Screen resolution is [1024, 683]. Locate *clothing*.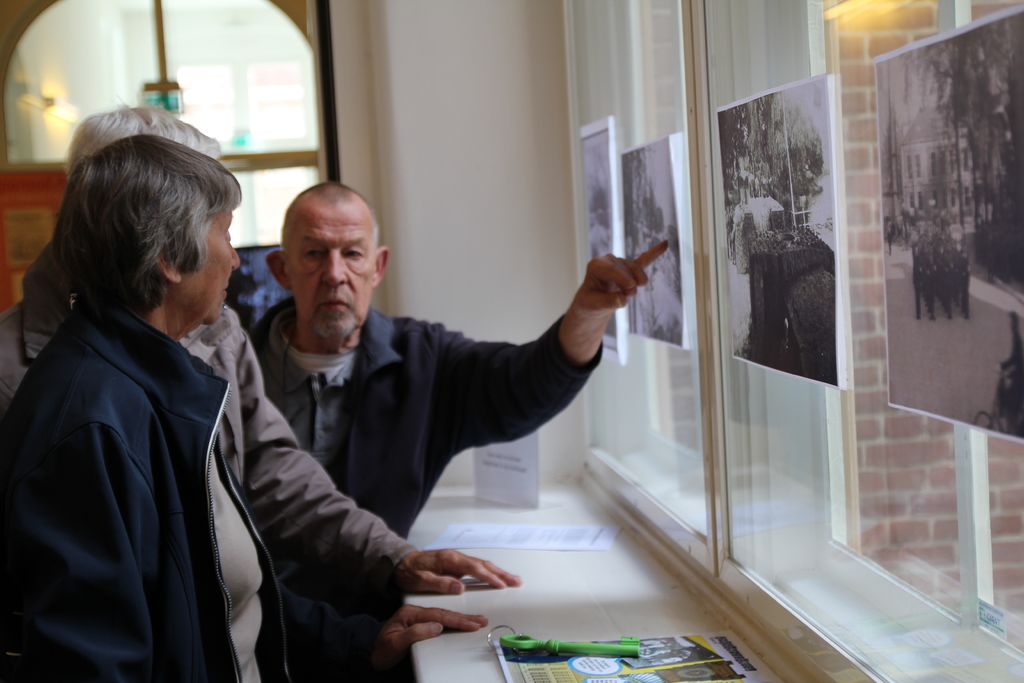
[253, 280, 600, 682].
